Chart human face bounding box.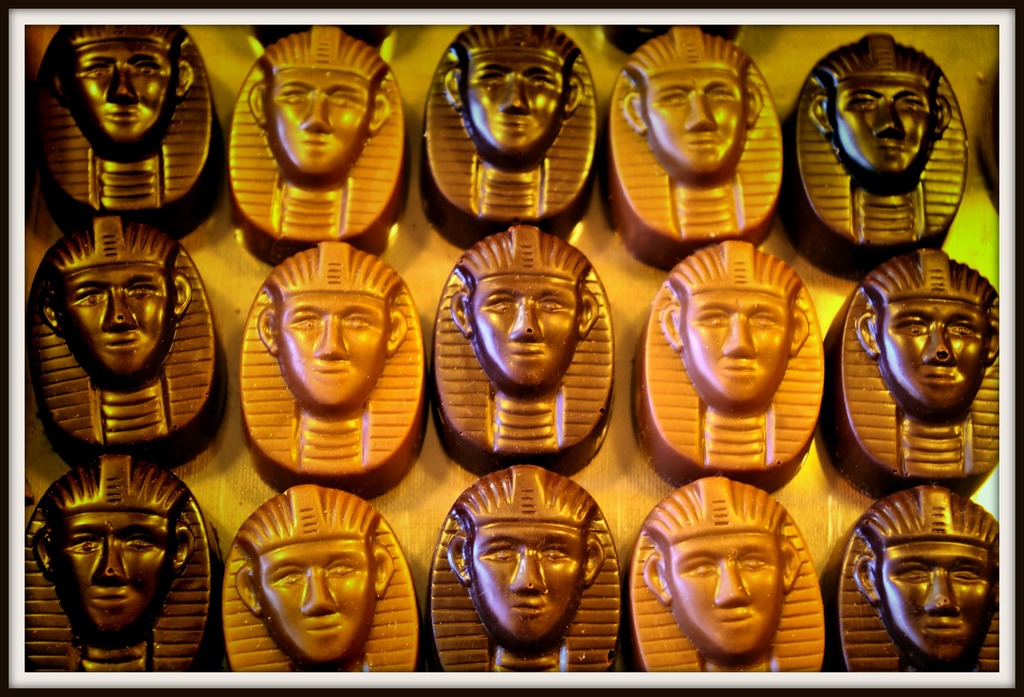
Charted: 686:289:781:402.
